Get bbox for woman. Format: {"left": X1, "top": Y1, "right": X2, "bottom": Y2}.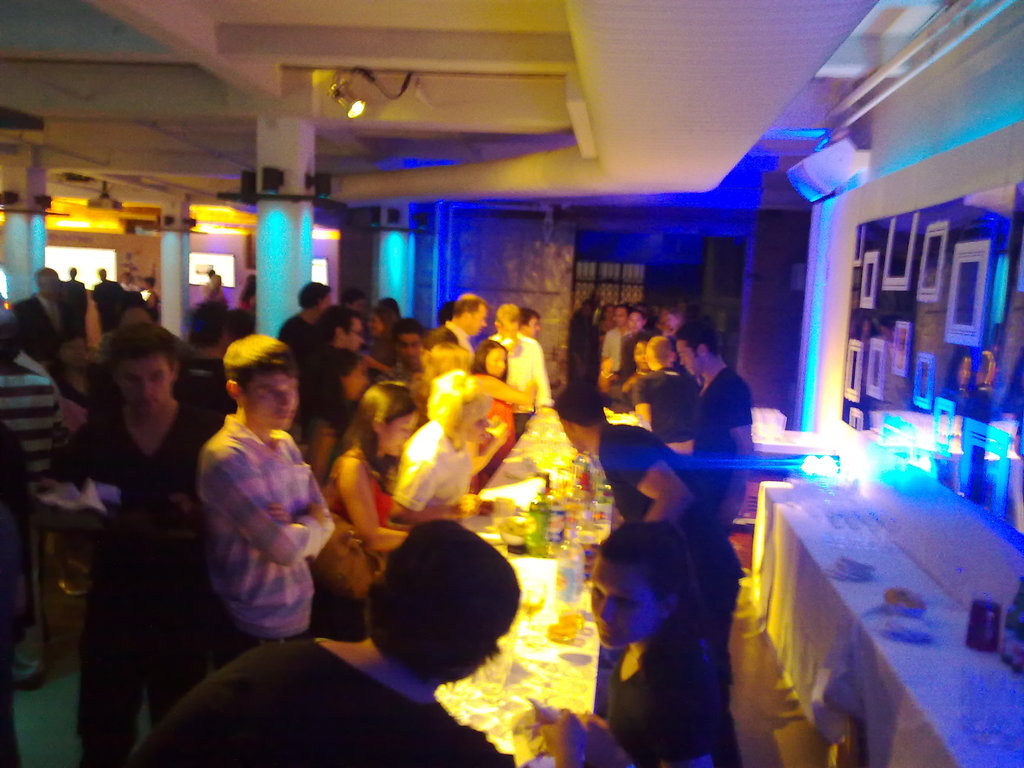
{"left": 588, "top": 502, "right": 737, "bottom": 767}.
